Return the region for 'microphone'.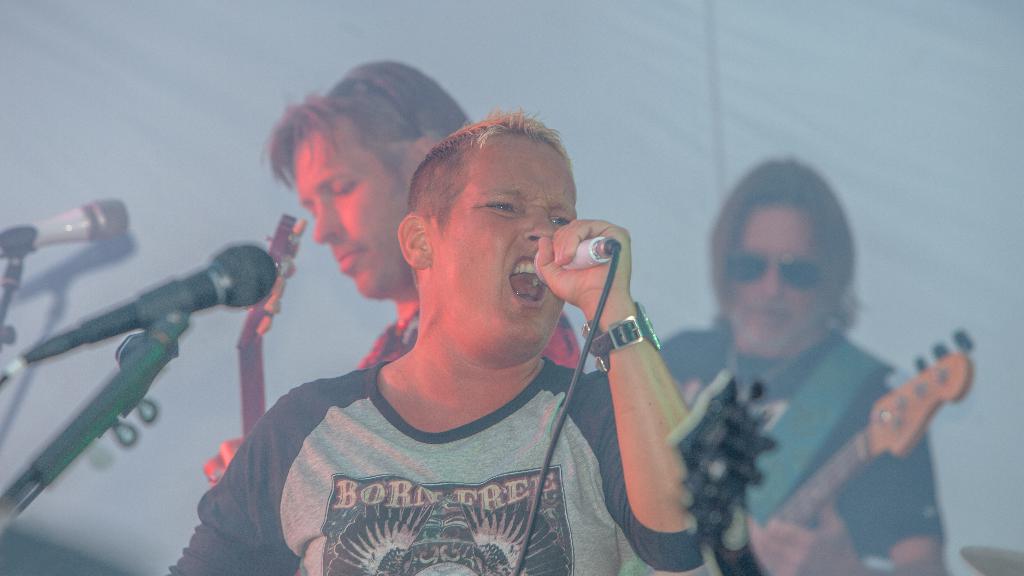
(12,239,275,390).
